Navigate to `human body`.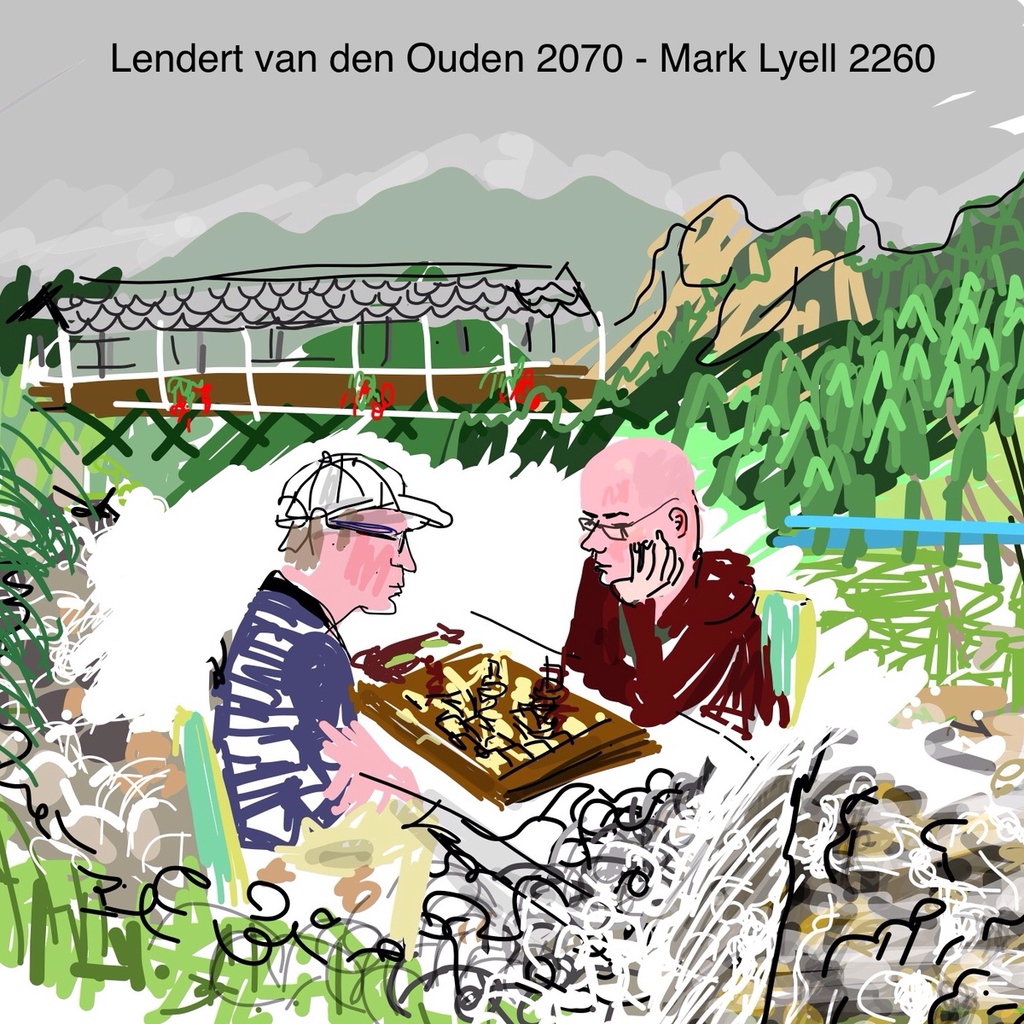
Navigation target: 557/433/790/742.
